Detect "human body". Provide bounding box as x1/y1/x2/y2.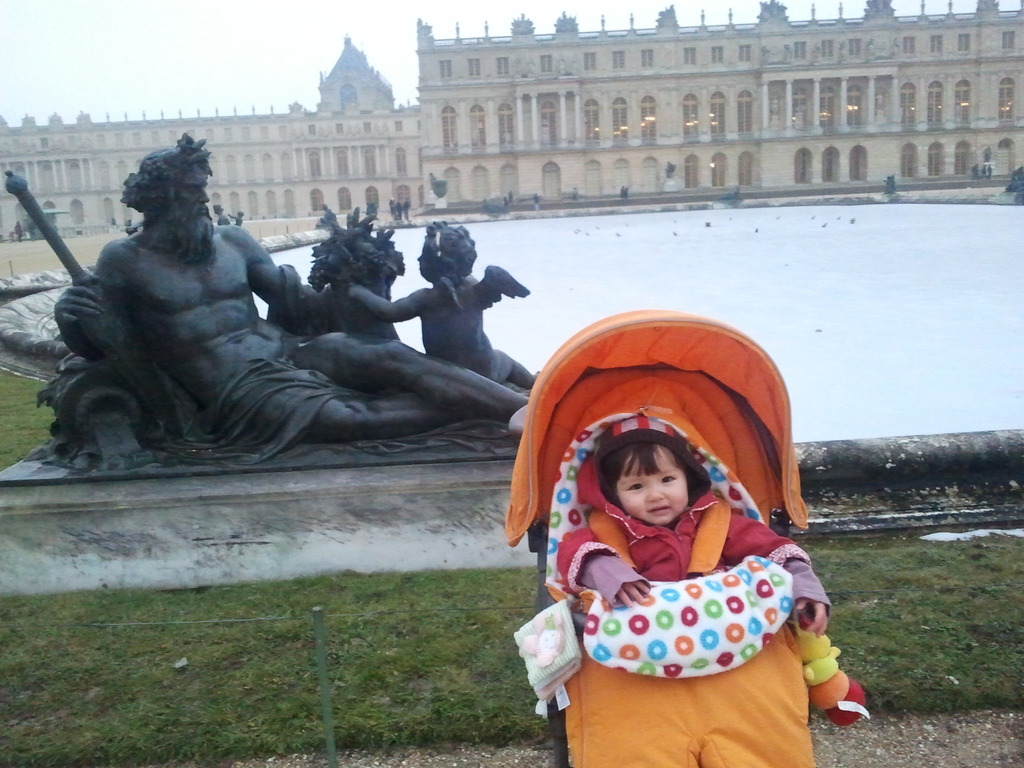
406/198/413/221.
